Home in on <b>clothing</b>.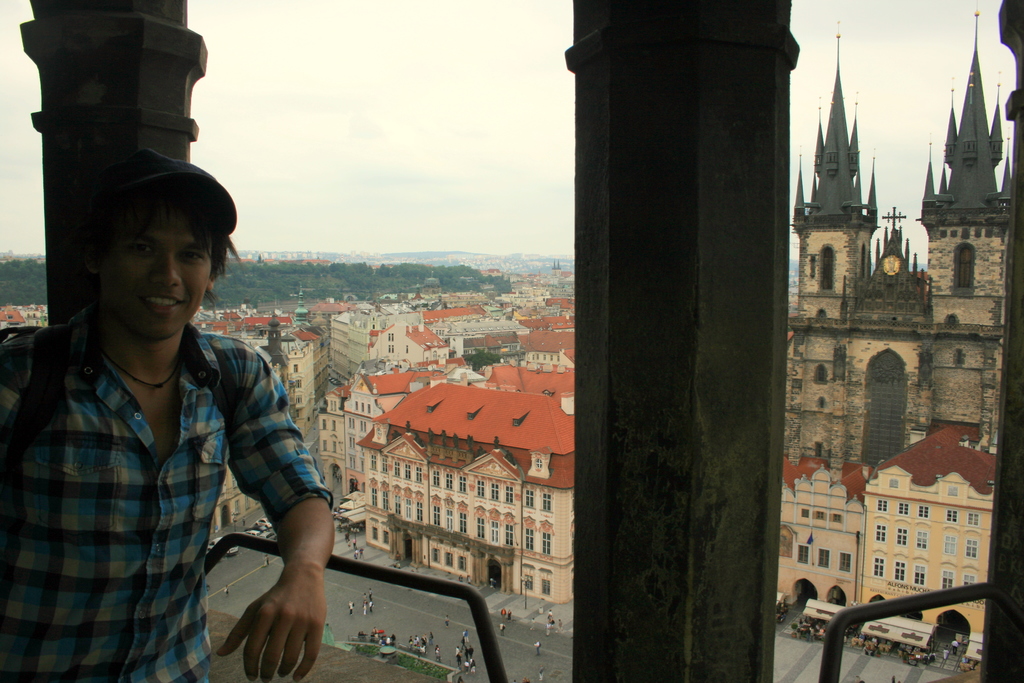
Homed in at locate(499, 605, 508, 623).
